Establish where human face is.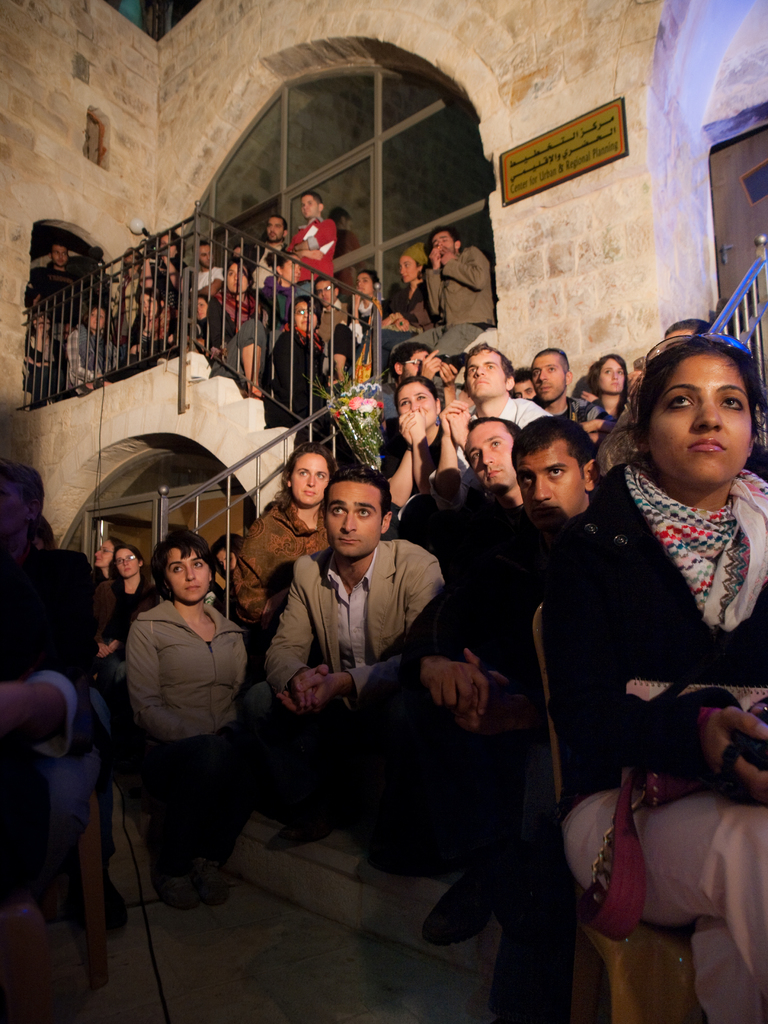
Established at select_region(0, 472, 26, 539).
